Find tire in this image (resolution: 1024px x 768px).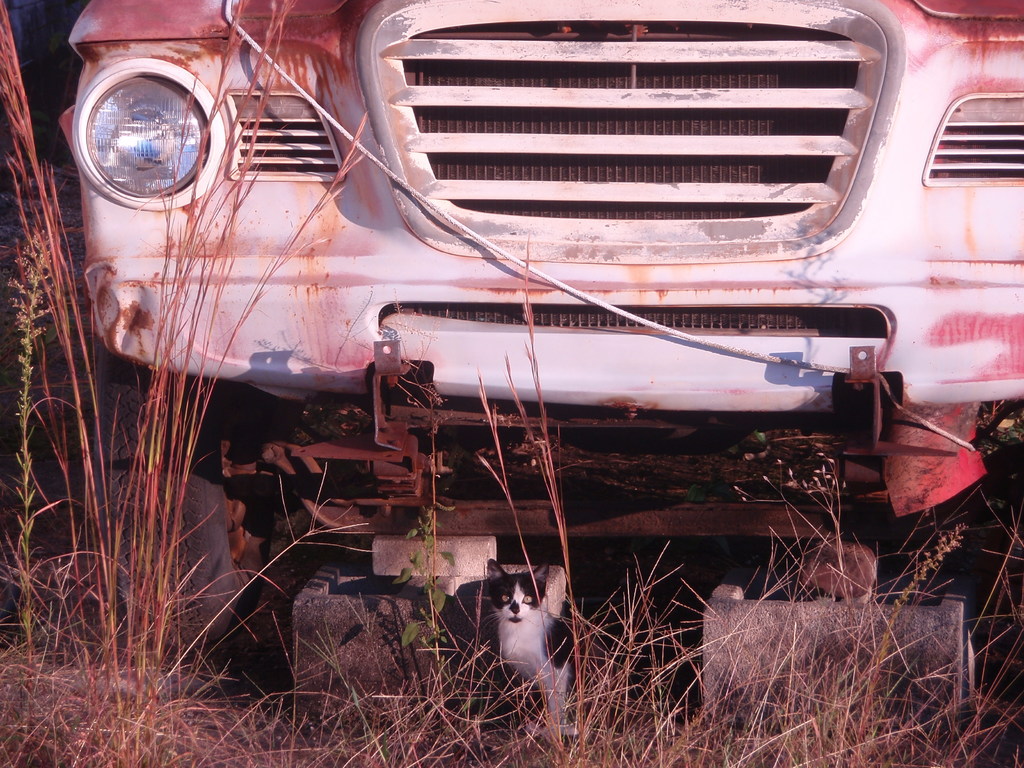
x1=94, y1=334, x2=291, y2=653.
